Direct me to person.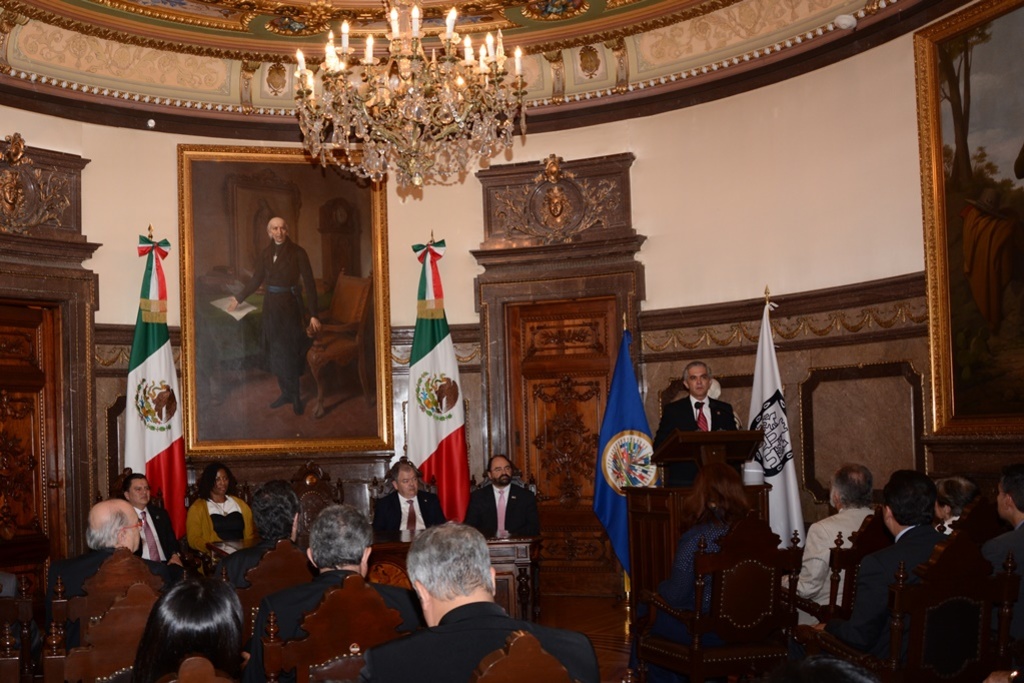
Direction: 354 519 603 682.
